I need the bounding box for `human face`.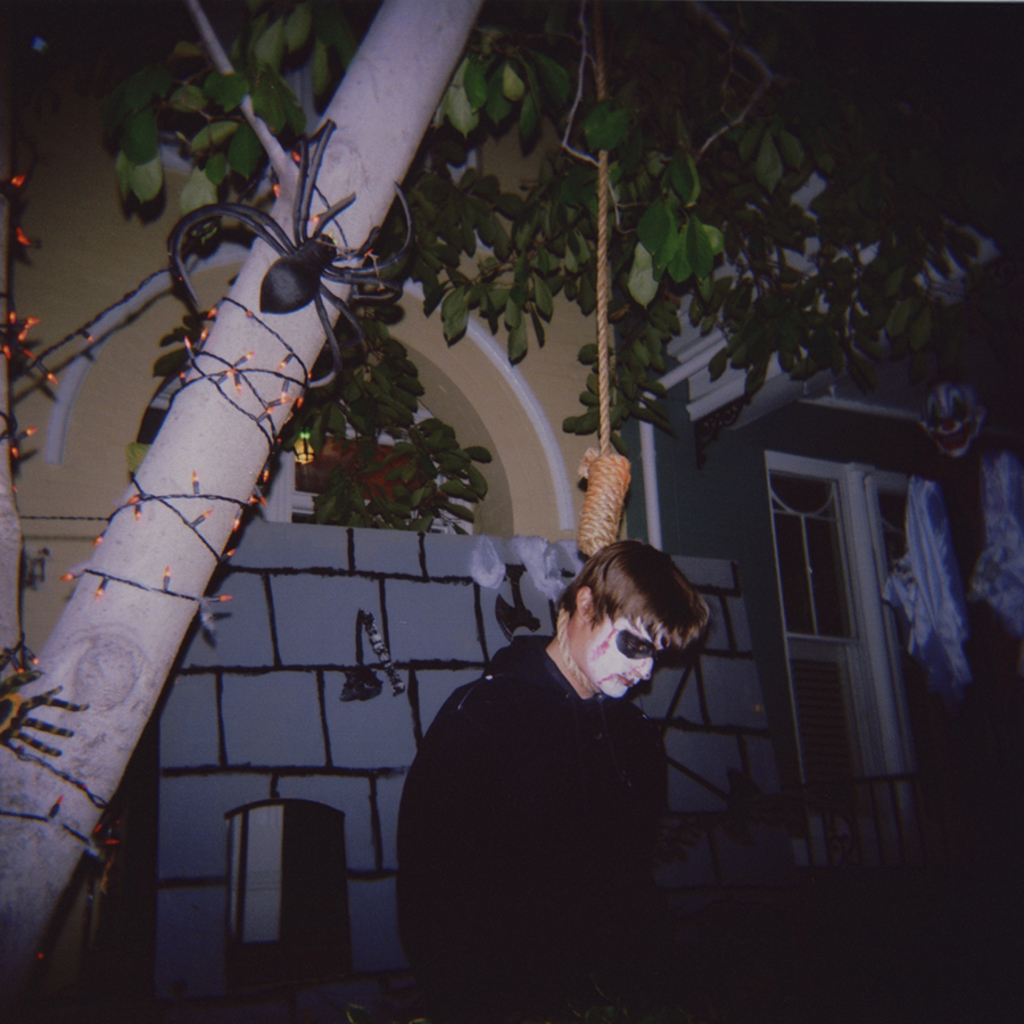
Here it is: left=576, top=616, right=672, bottom=701.
